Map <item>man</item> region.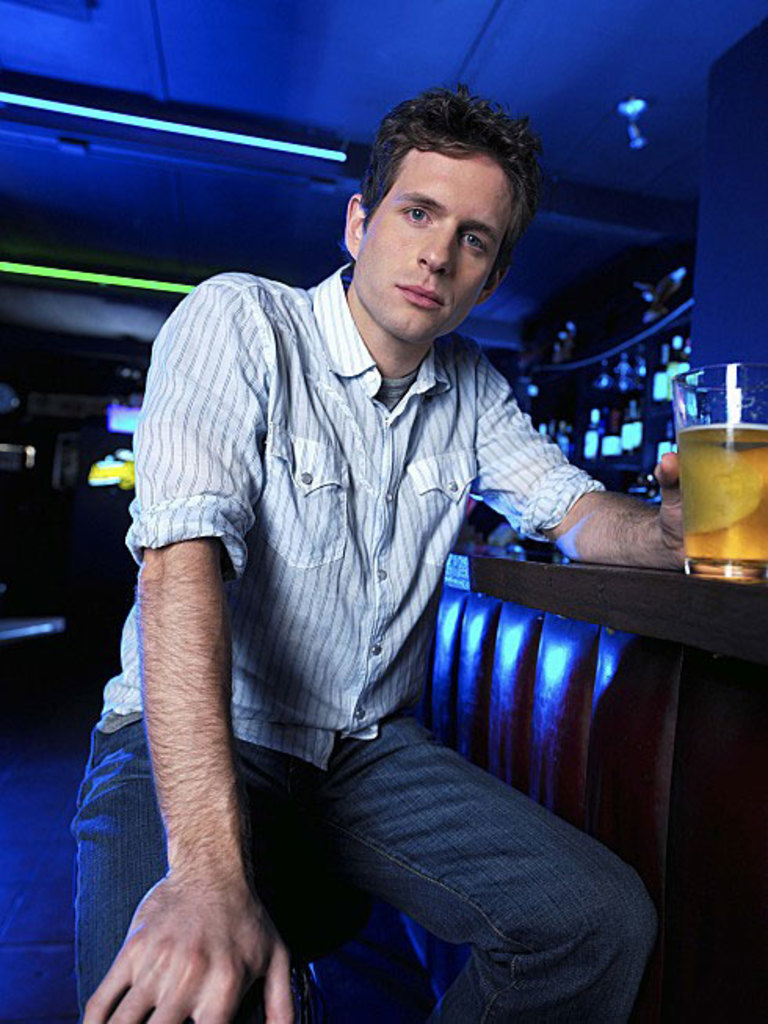
Mapped to 64,78,686,1022.
